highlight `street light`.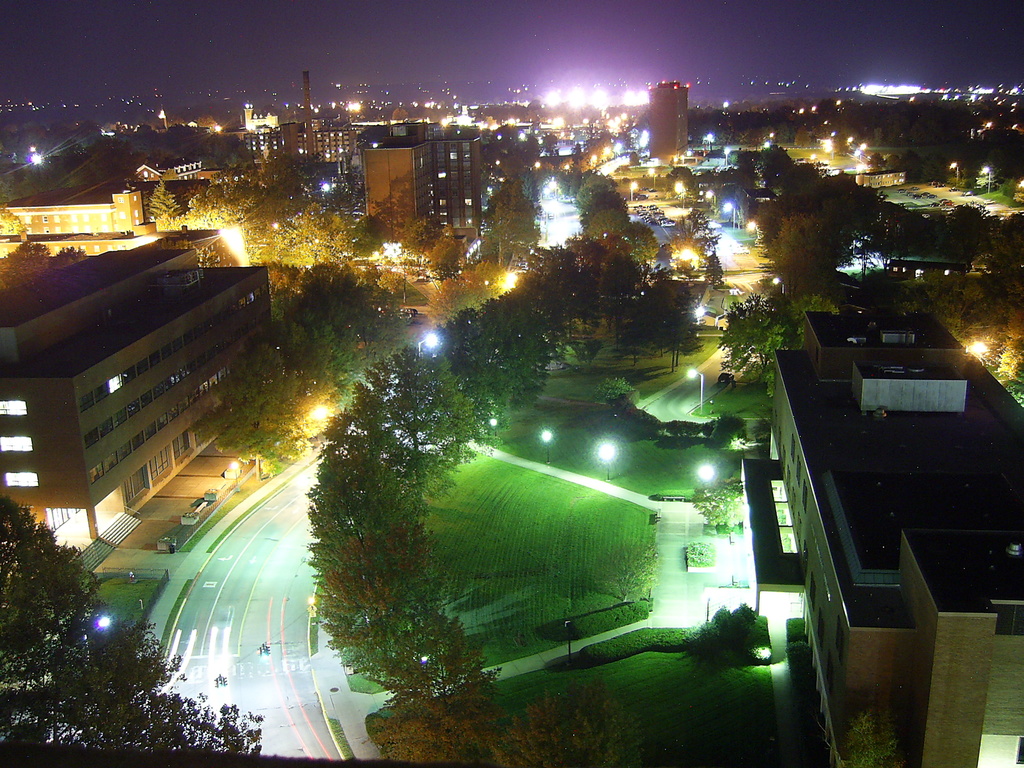
Highlighted region: detection(646, 166, 657, 192).
